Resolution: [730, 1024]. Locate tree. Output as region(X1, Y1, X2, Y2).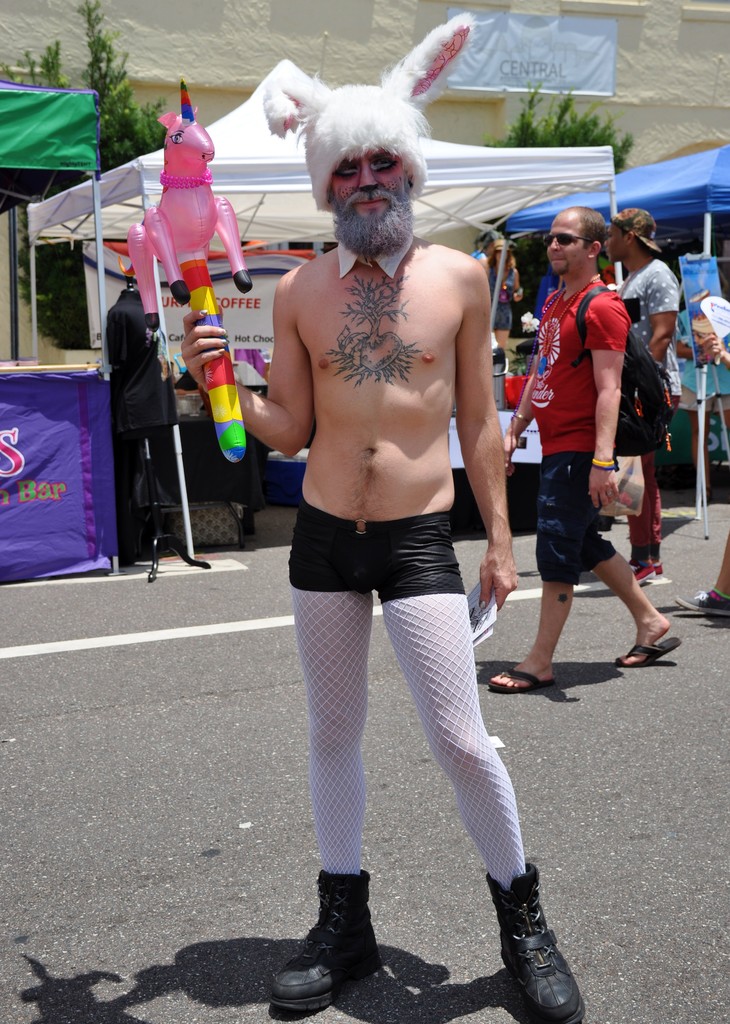
region(0, 0, 174, 168).
